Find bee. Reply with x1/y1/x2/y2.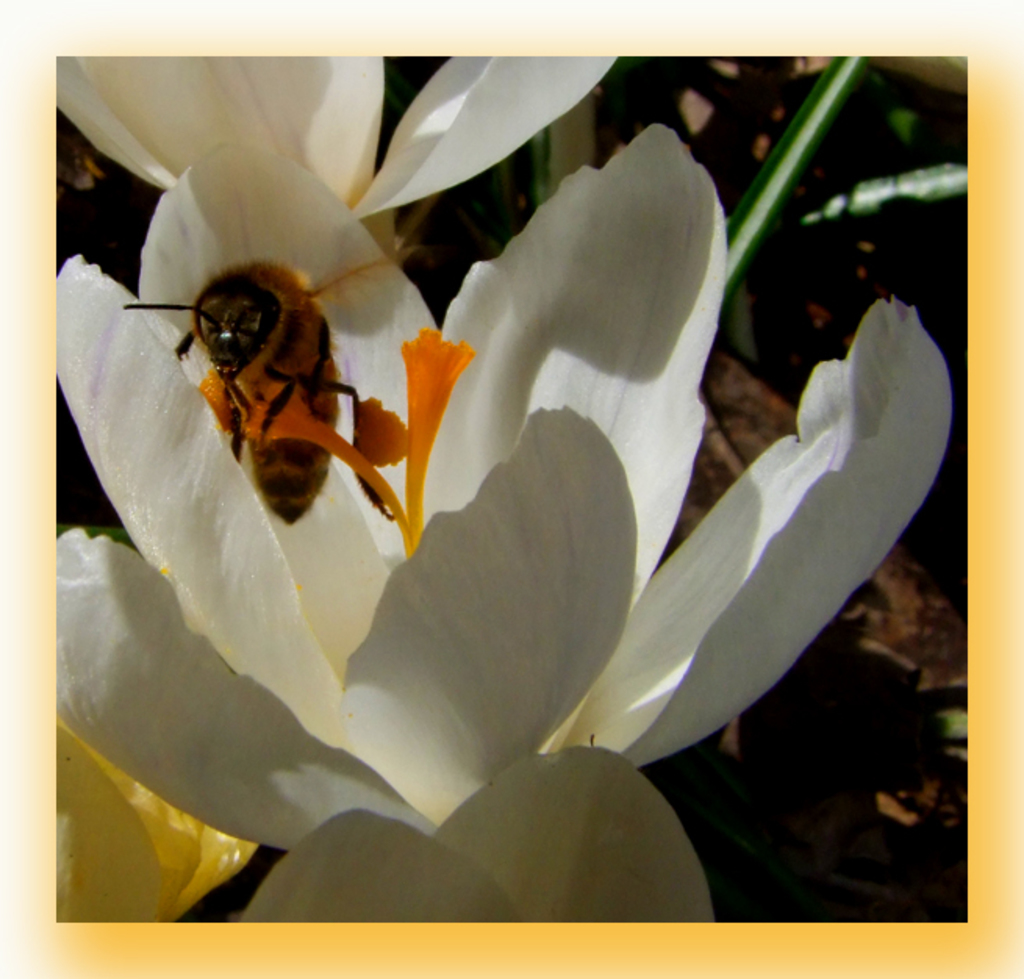
116/258/392/525.
